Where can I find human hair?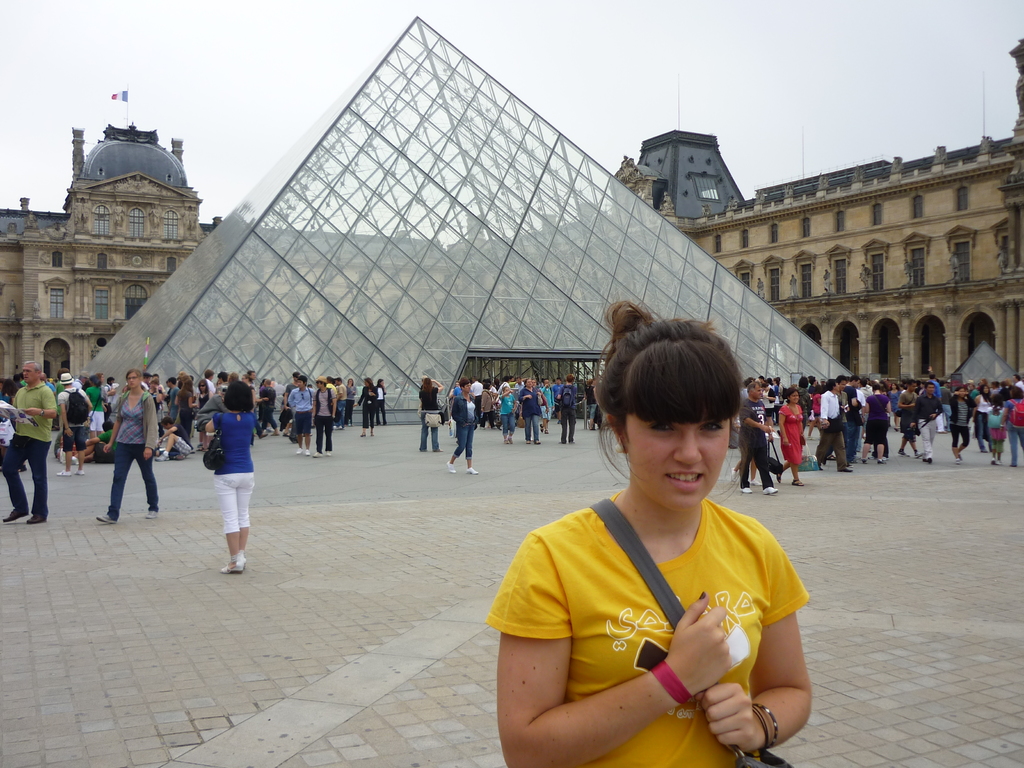
You can find it at [left=79, top=381, right=86, bottom=393].
